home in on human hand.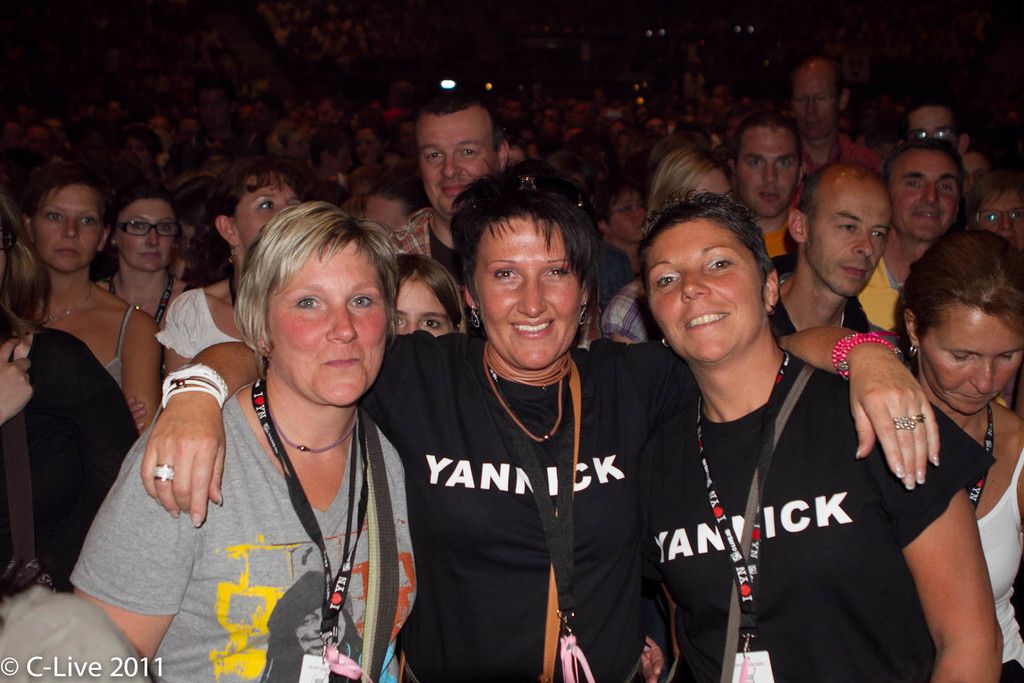
Homed in at 128 391 148 431.
